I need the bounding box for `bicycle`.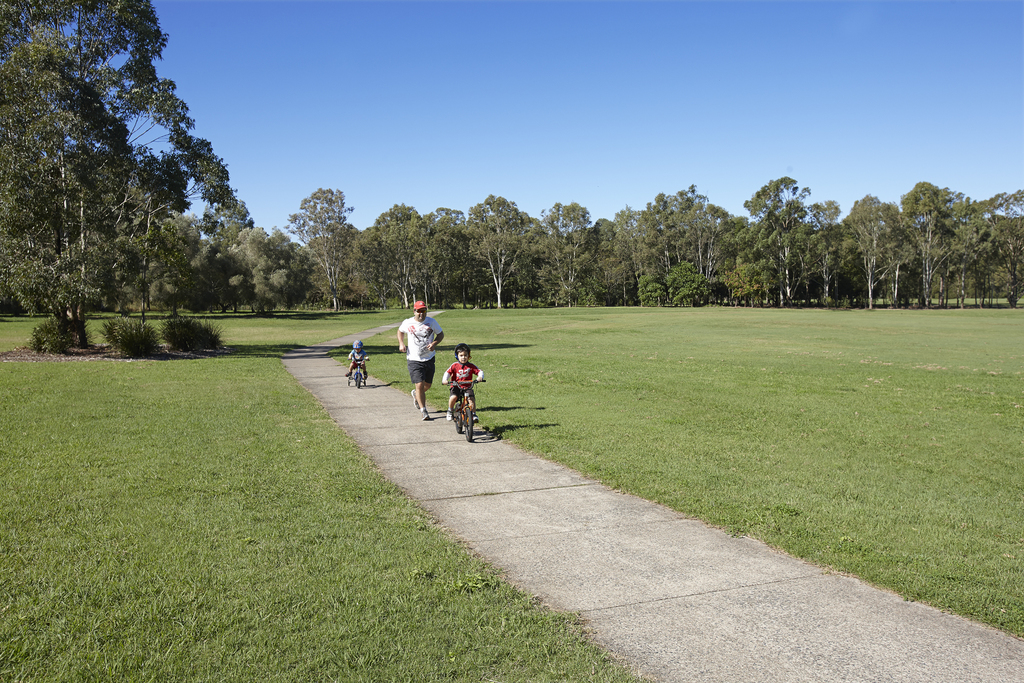
Here it is: 433, 382, 481, 446.
